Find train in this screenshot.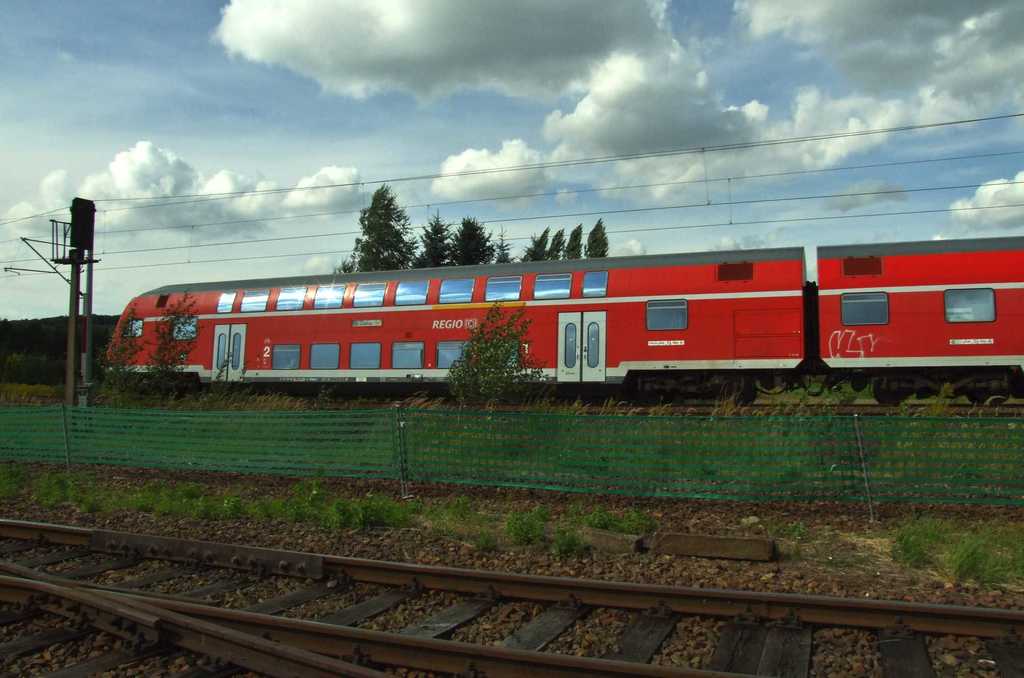
The bounding box for train is <box>111,233,1023,384</box>.
